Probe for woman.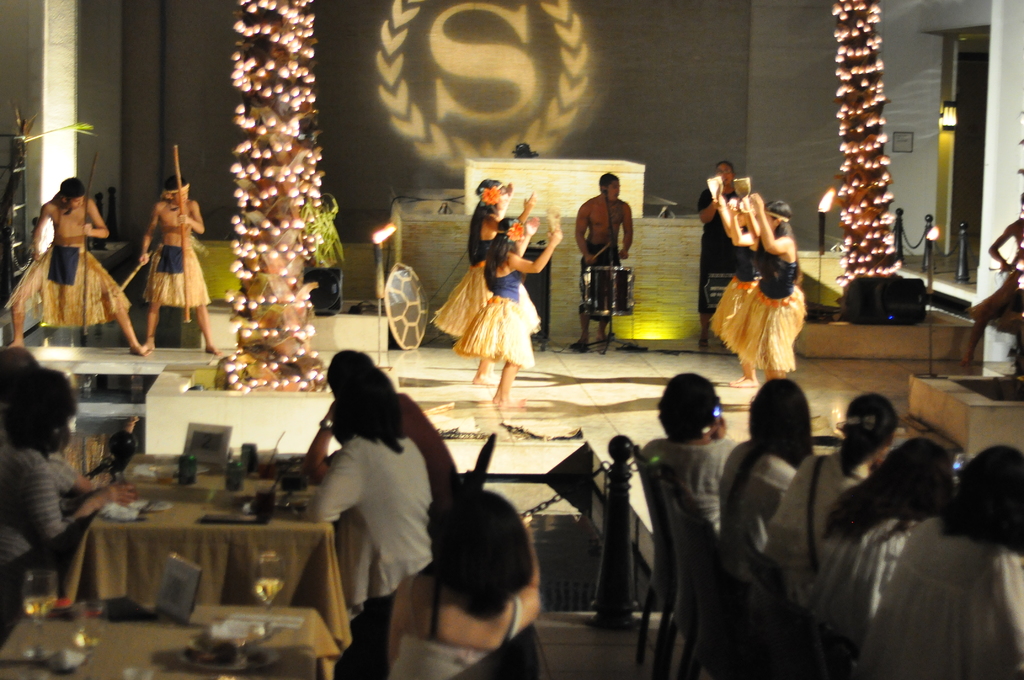
Probe result: rect(741, 187, 804, 384).
